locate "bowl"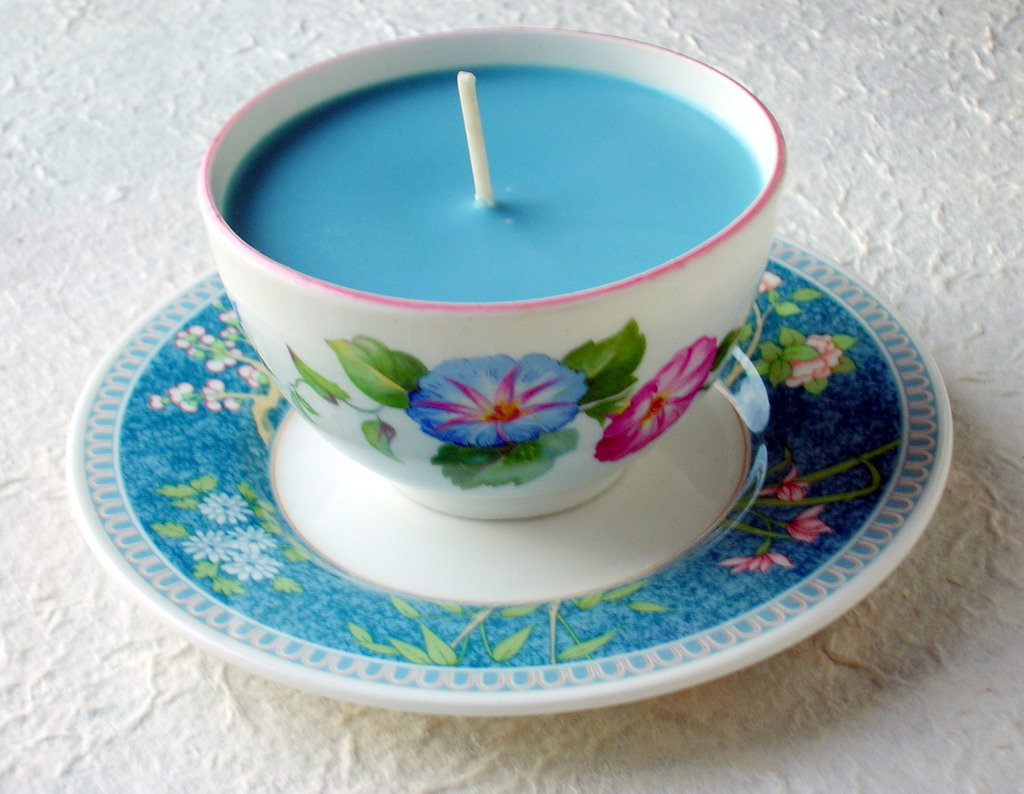
crop(177, 44, 864, 610)
